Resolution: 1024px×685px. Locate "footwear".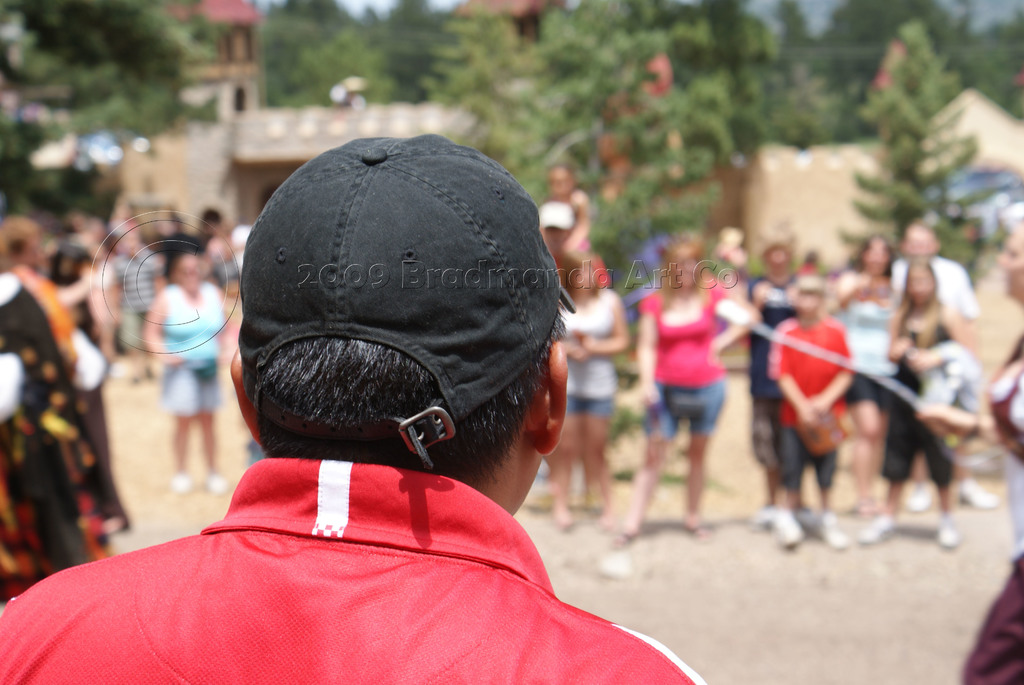
972, 468, 996, 510.
